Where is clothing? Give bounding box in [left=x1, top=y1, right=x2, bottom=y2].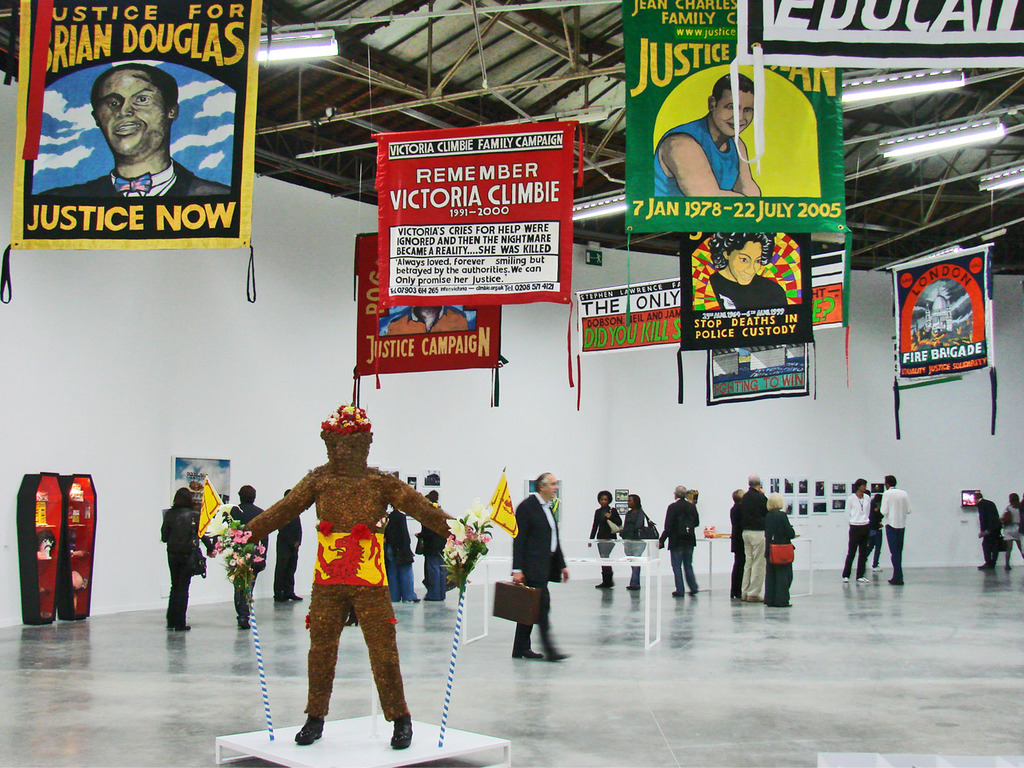
[left=710, top=271, right=794, bottom=312].
